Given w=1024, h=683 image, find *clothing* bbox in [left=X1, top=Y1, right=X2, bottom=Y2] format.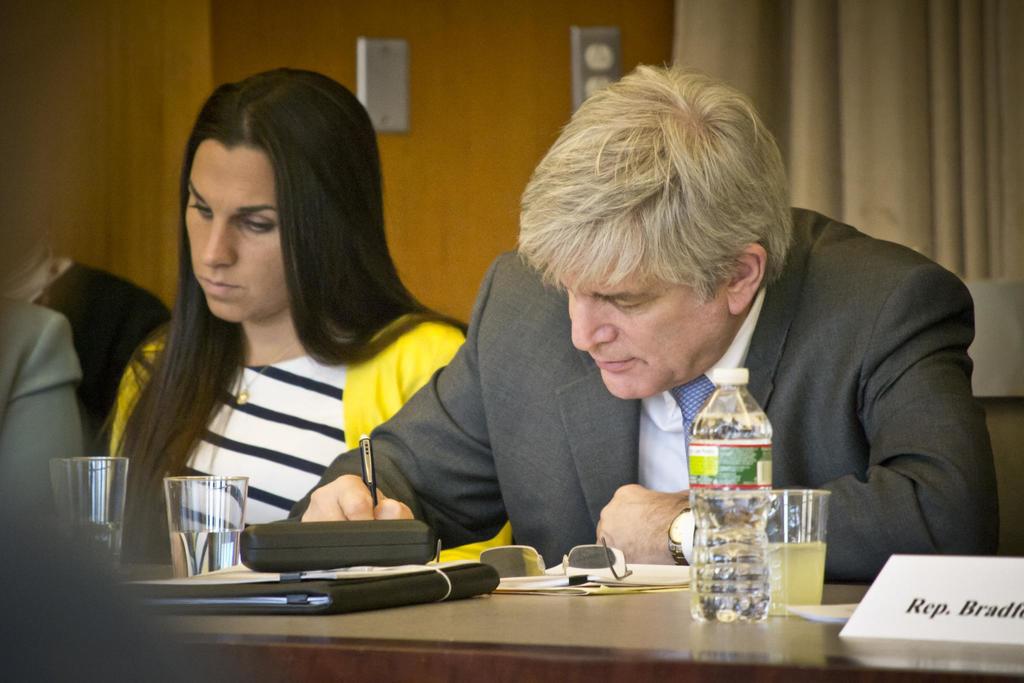
[left=108, top=306, right=508, bottom=569].
